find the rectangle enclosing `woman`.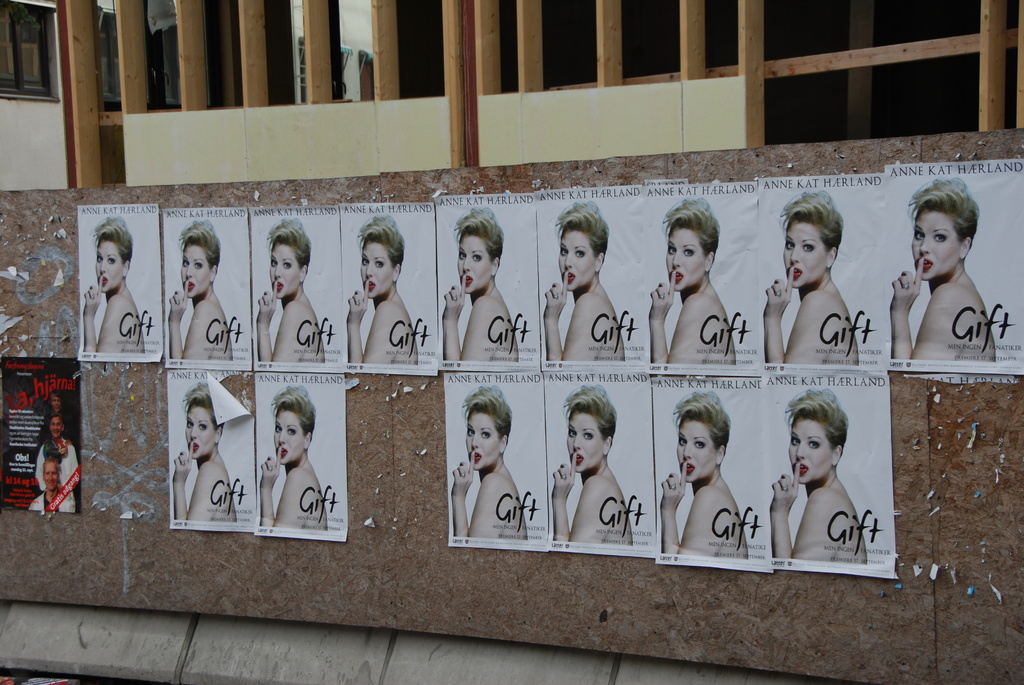
select_region(169, 221, 232, 359).
